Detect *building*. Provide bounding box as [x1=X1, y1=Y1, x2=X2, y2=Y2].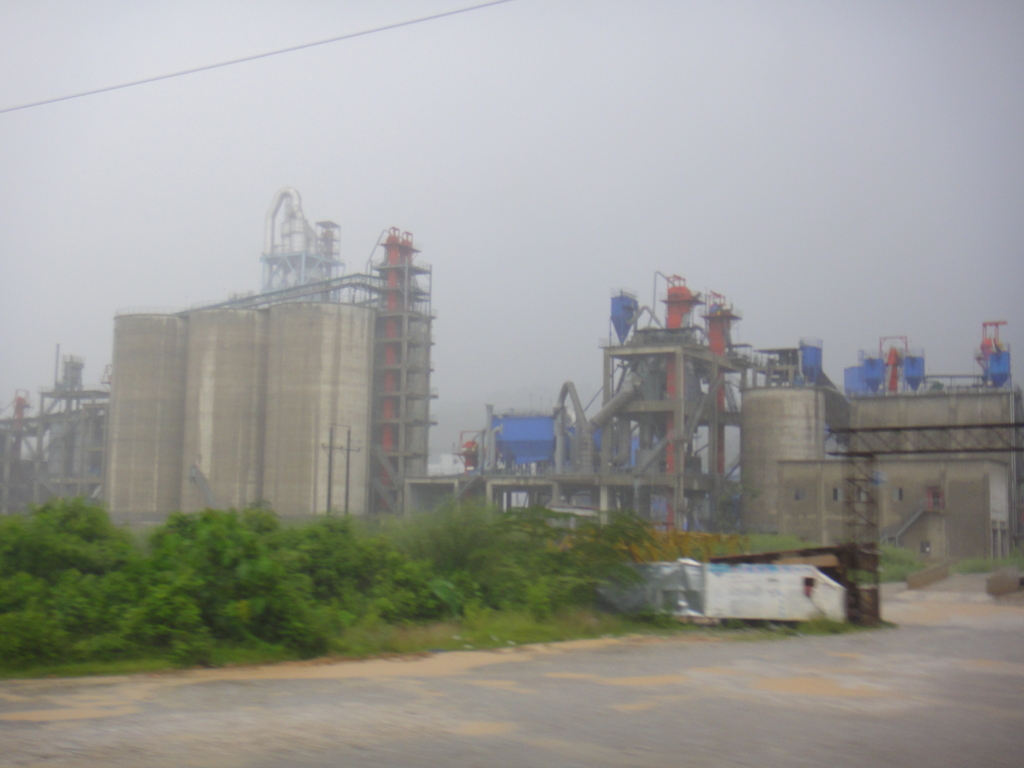
[x1=92, y1=163, x2=460, y2=548].
